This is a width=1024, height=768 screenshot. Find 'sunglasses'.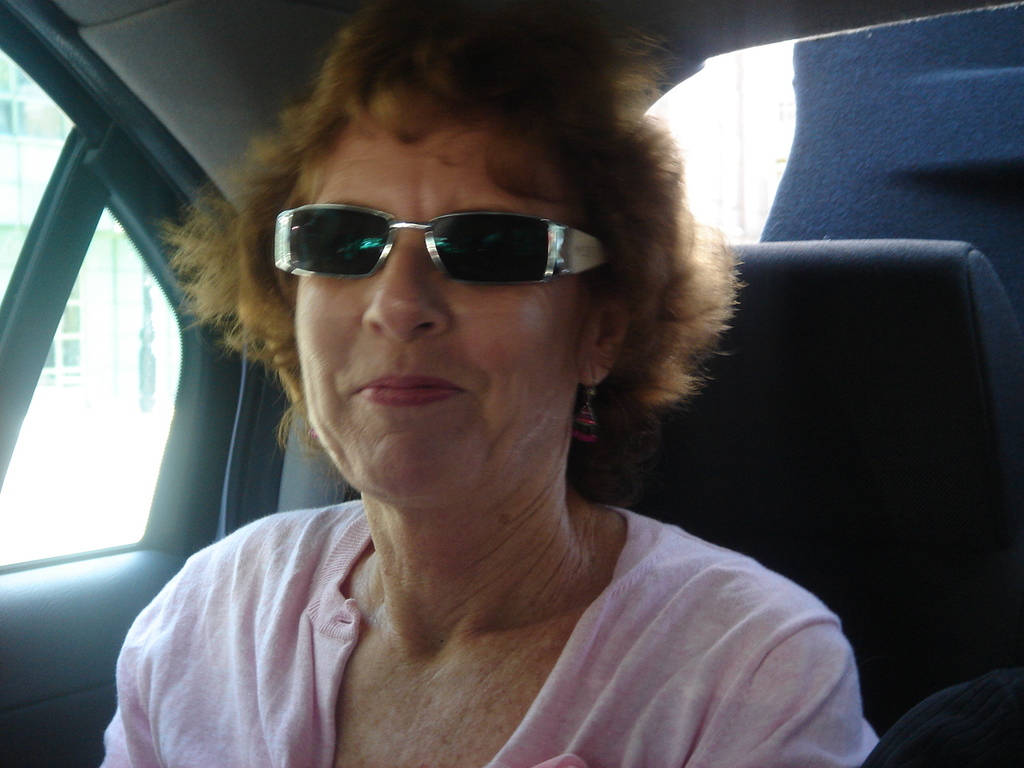
Bounding box: region(278, 194, 603, 293).
